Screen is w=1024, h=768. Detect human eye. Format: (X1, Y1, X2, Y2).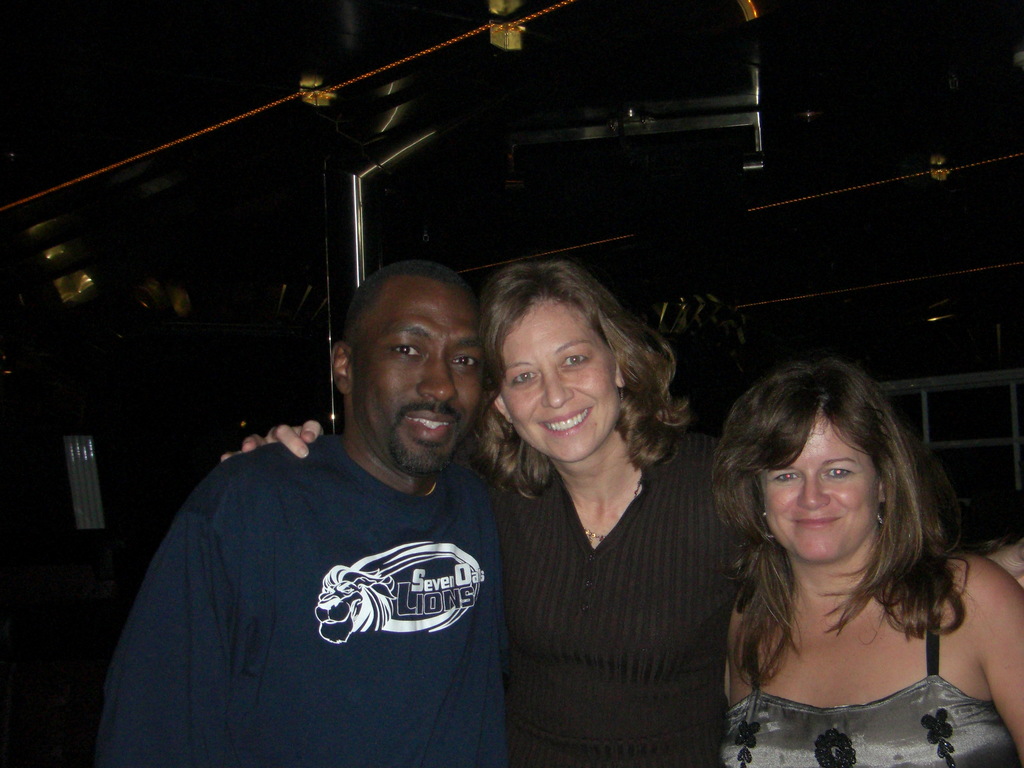
(824, 460, 856, 482).
